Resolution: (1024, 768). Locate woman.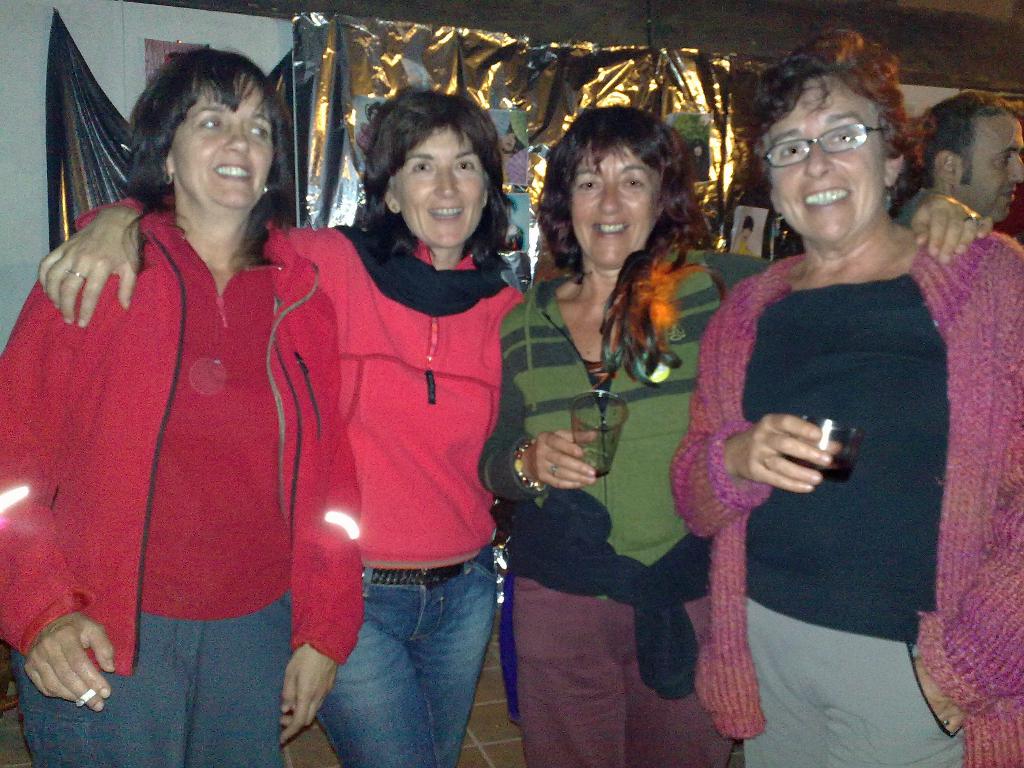
(x1=0, y1=47, x2=364, y2=767).
